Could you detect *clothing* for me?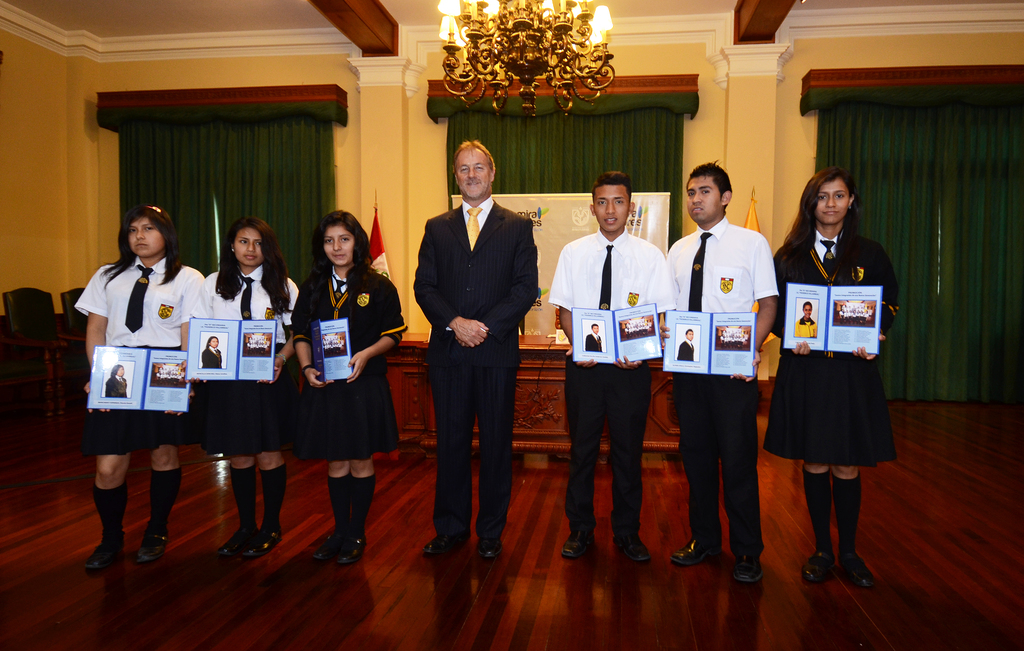
Detection result: <region>662, 210, 778, 566</region>.
